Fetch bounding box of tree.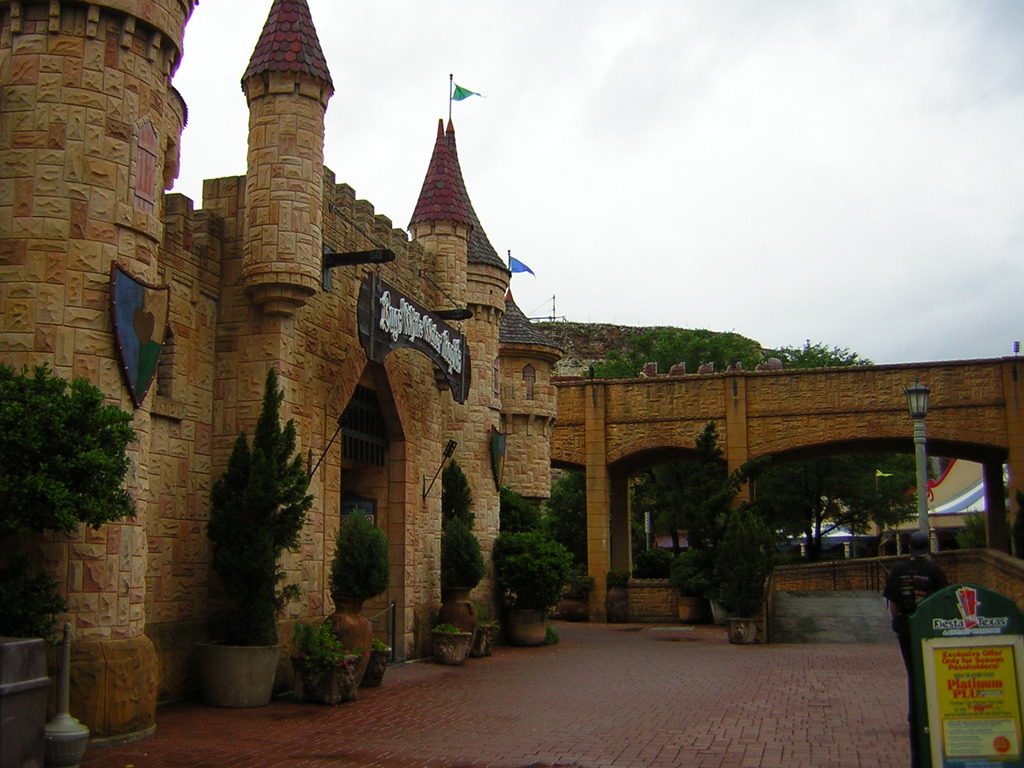
Bbox: BBox(212, 364, 314, 647).
